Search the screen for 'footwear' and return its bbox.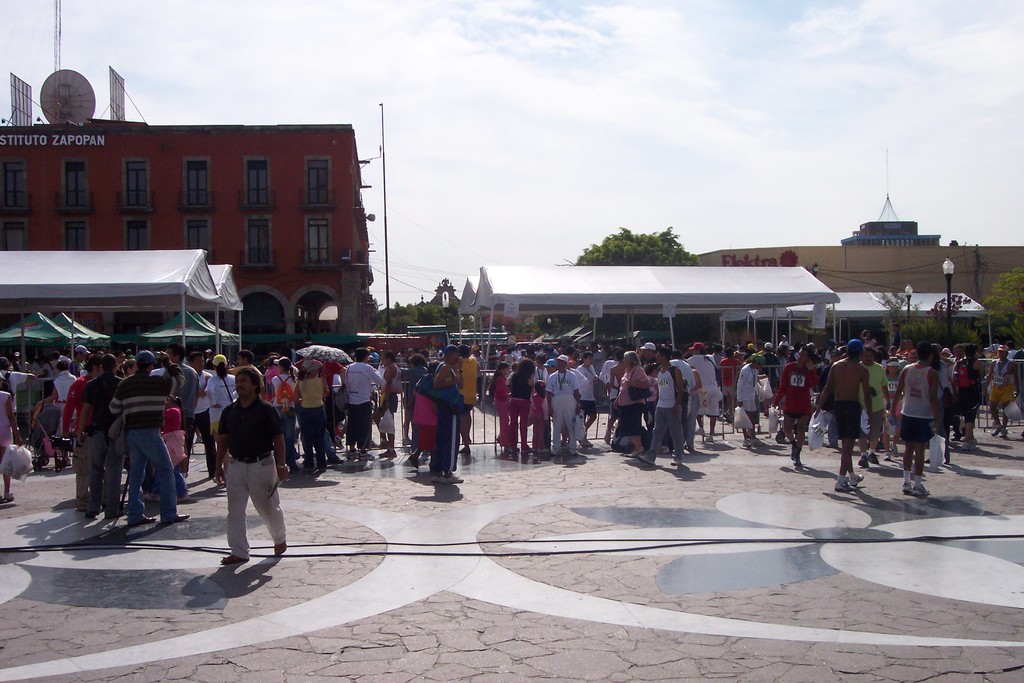
Found: 358,452,377,459.
